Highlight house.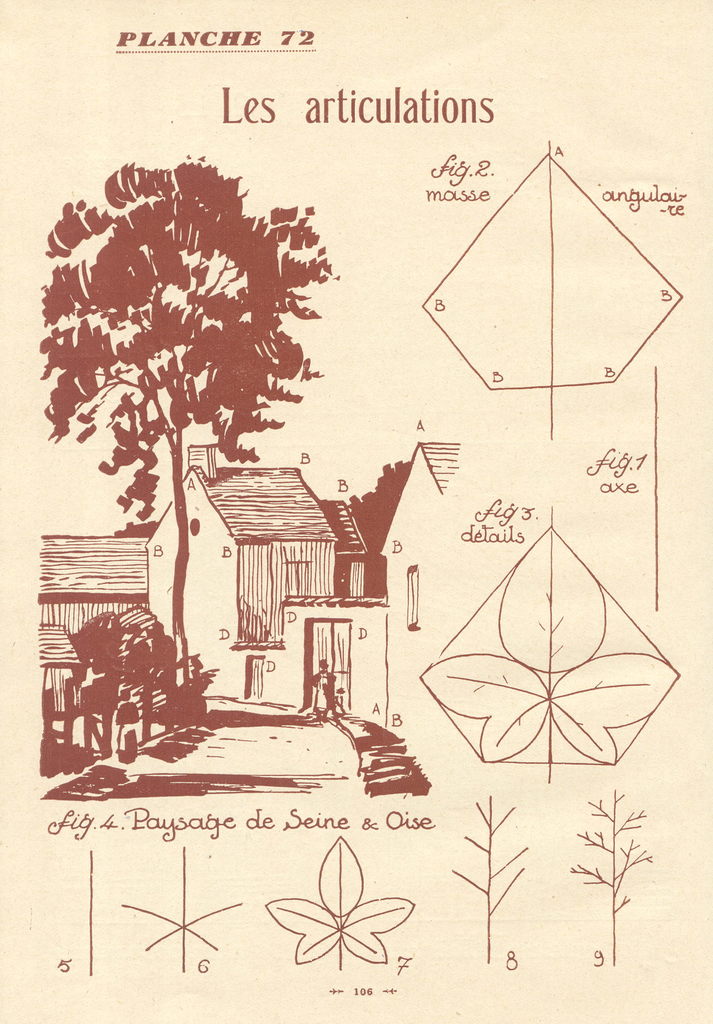
Highlighted region: detection(39, 535, 174, 755).
